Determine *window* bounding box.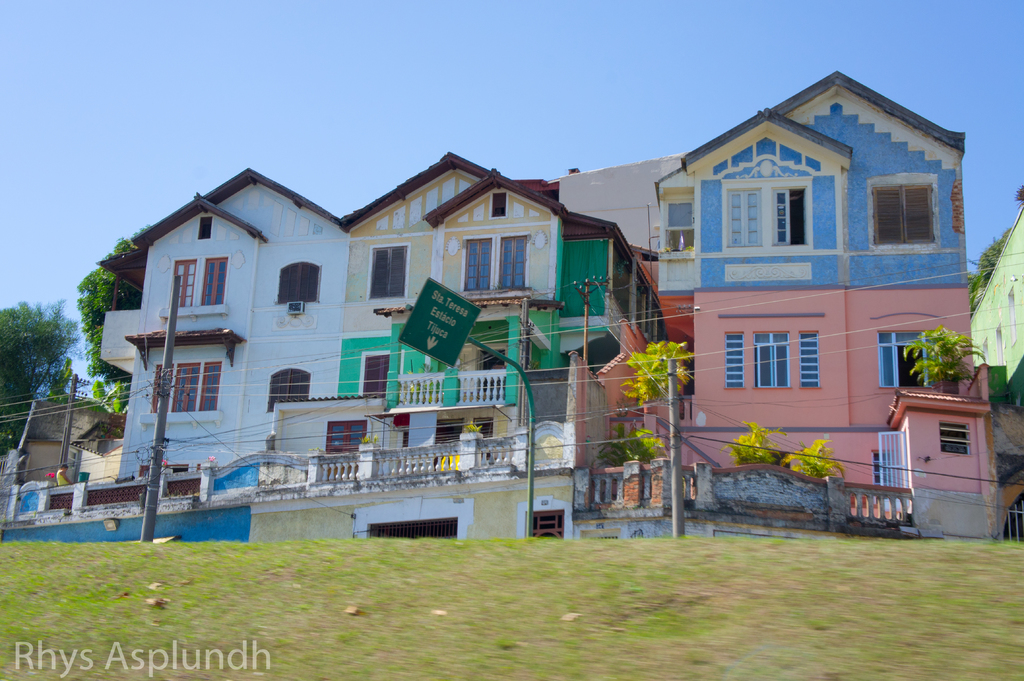
Determined: {"left": 719, "top": 179, "right": 821, "bottom": 253}.
